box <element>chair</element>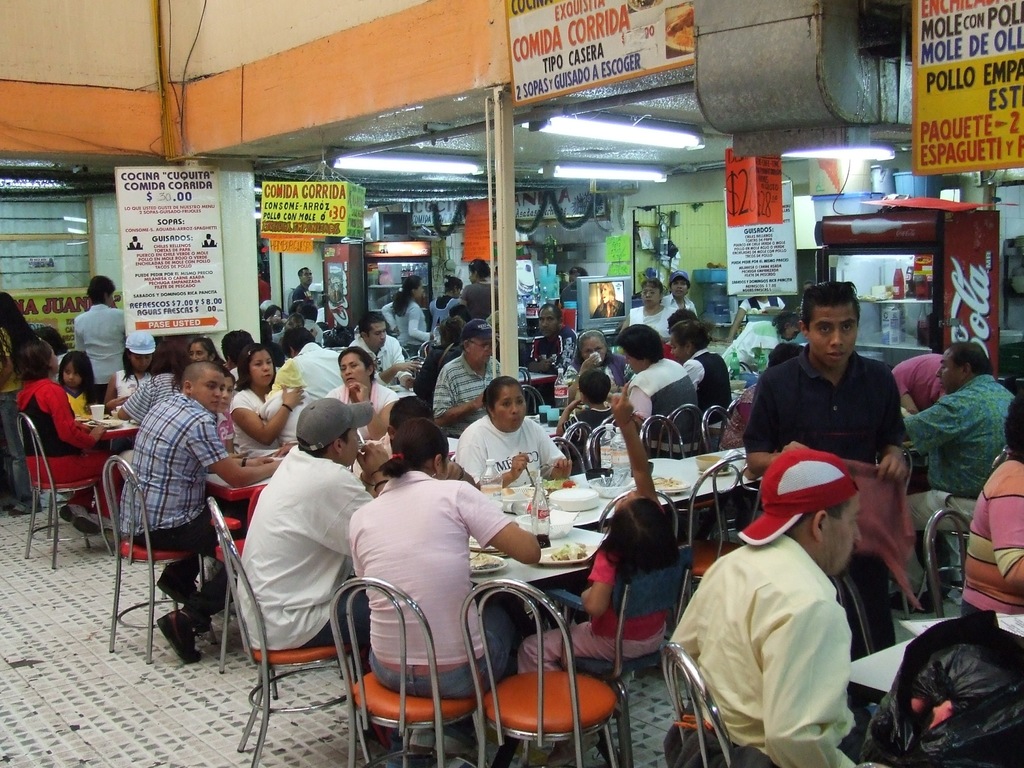
detection(531, 556, 700, 767)
